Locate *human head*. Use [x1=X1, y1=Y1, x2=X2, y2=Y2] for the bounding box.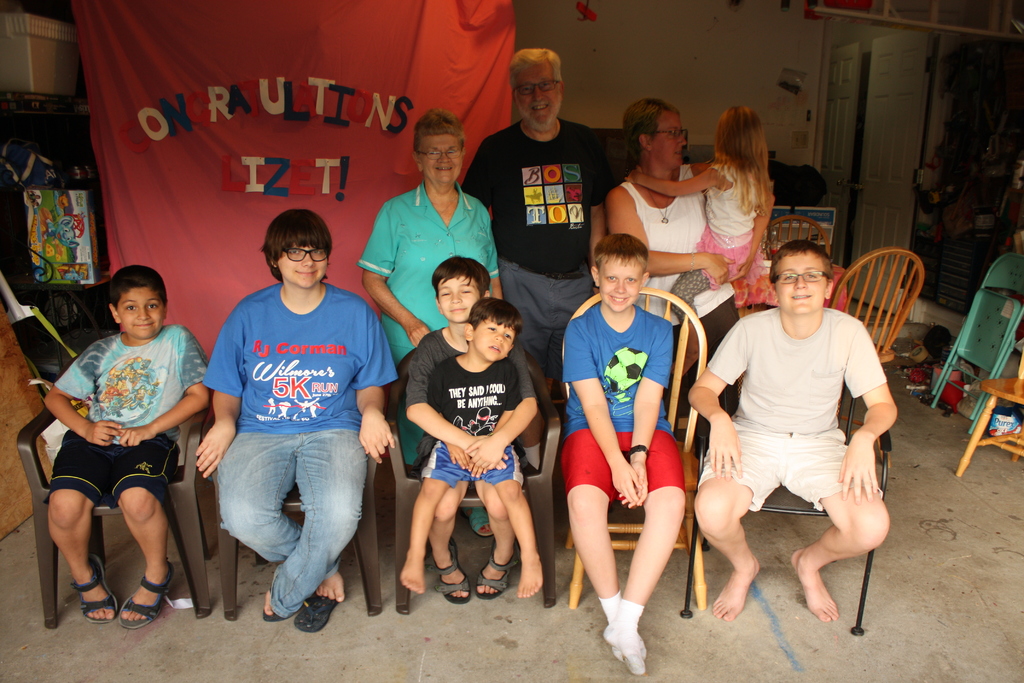
[x1=716, y1=102, x2=771, y2=165].
